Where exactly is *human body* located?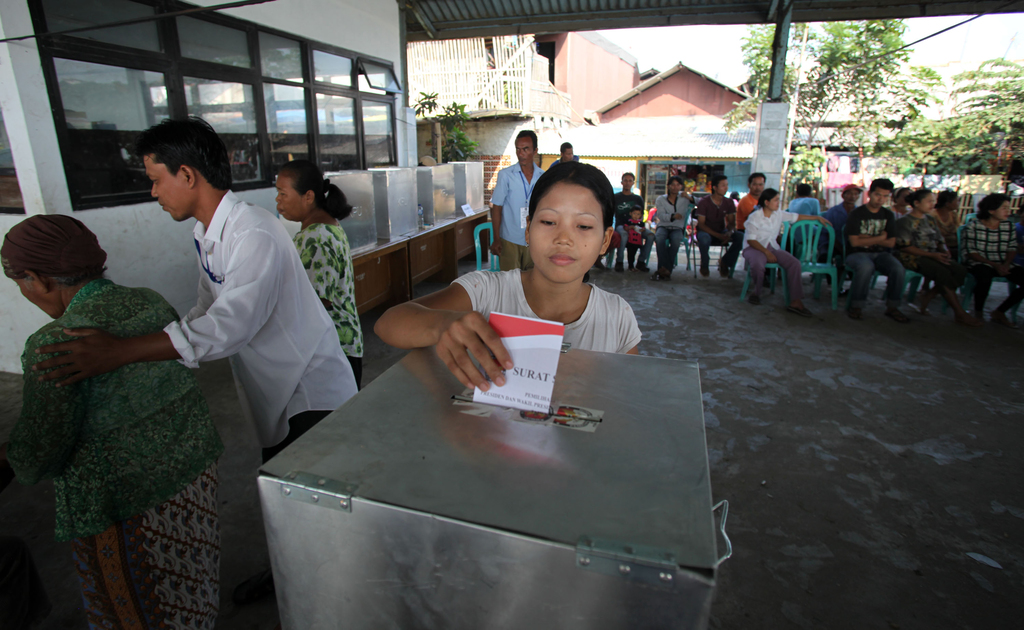
Its bounding box is rect(968, 214, 1021, 324).
